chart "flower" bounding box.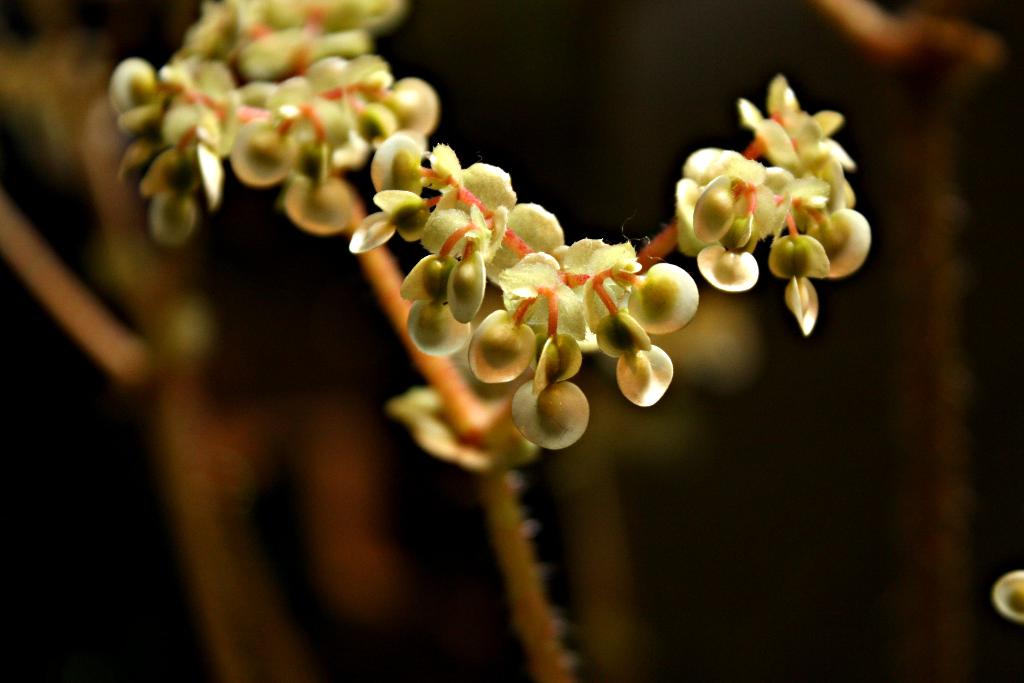
Charted: x1=503 y1=331 x2=593 y2=459.
